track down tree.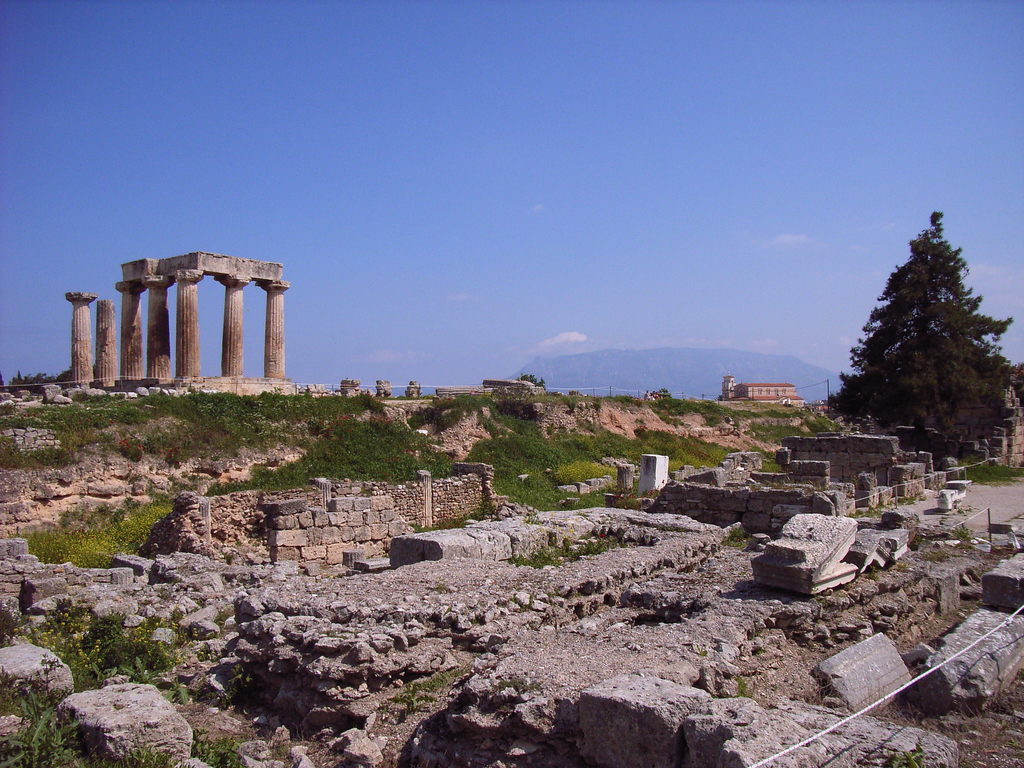
Tracked to {"left": 823, "top": 211, "right": 1023, "bottom": 457}.
